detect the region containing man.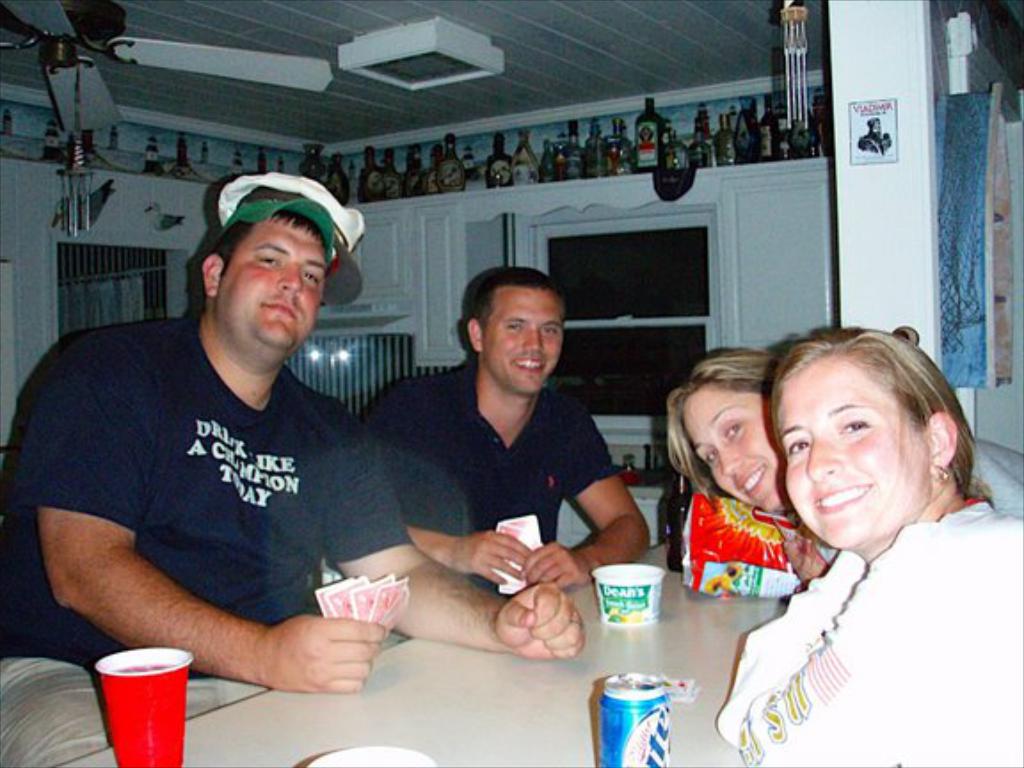
0, 165, 590, 766.
